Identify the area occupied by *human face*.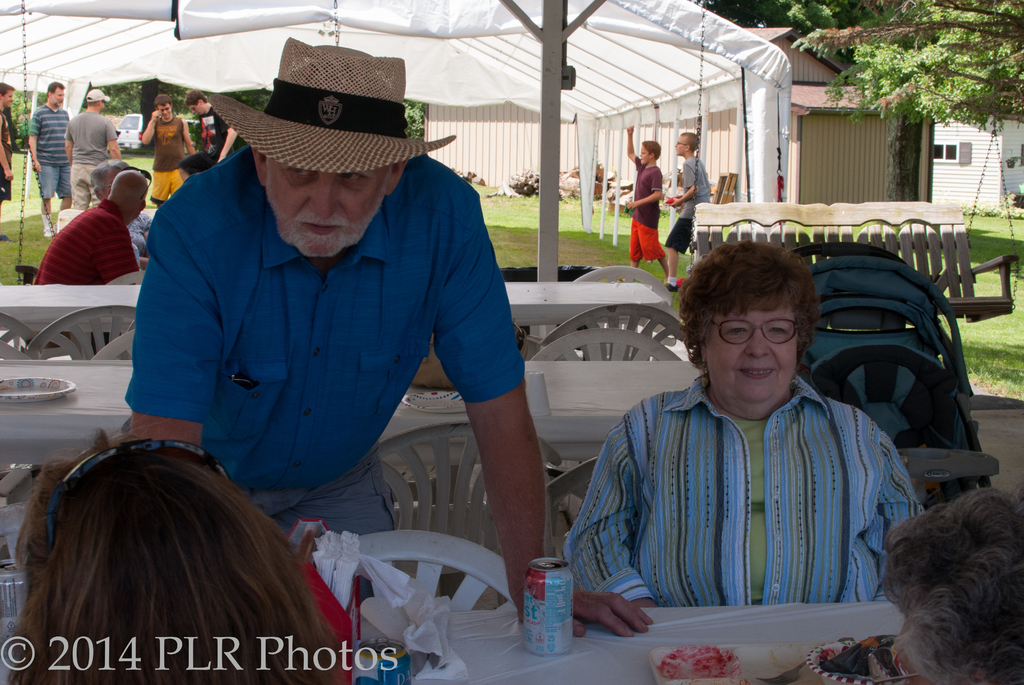
Area: 50 90 63 105.
